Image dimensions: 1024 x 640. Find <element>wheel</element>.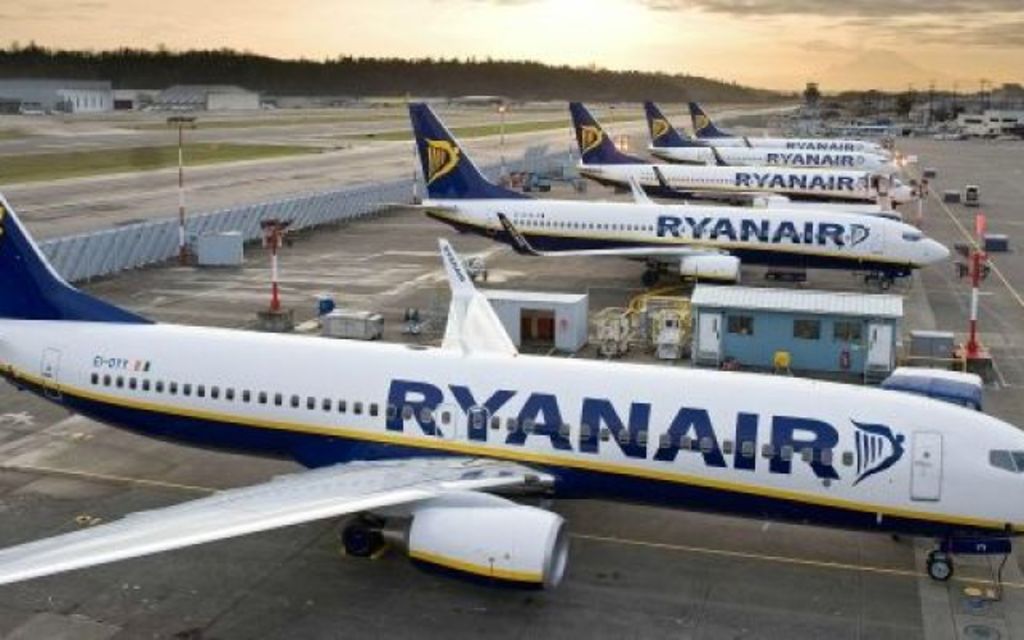
[x1=923, y1=554, x2=955, y2=582].
